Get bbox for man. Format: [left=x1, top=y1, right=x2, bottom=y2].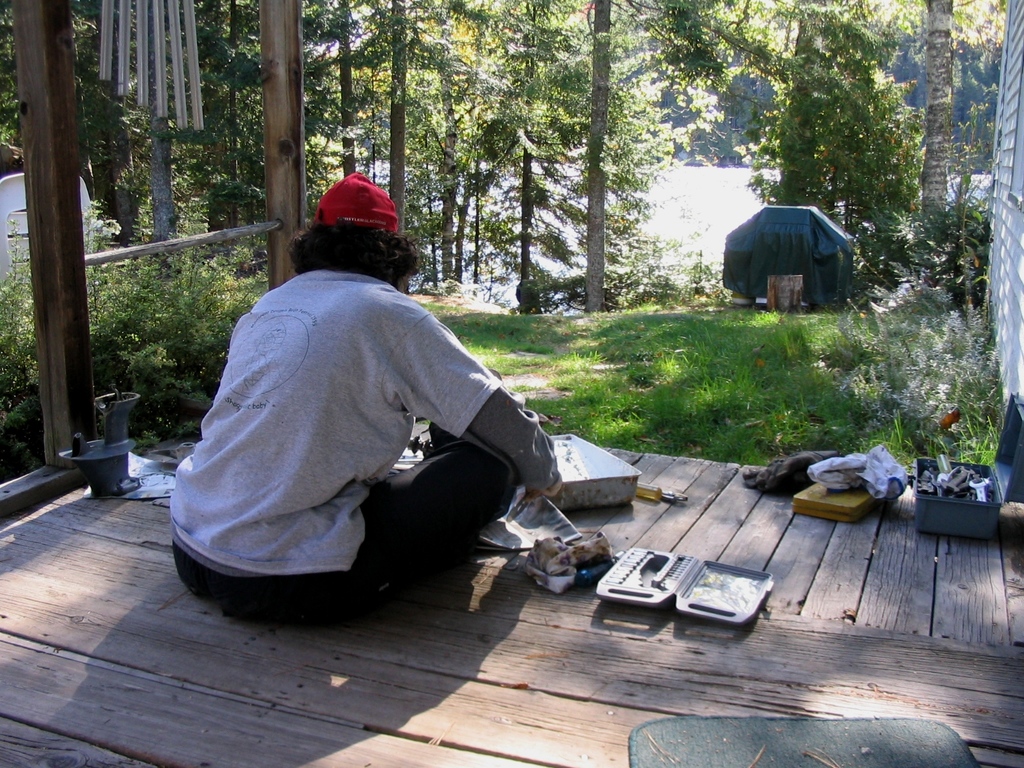
[left=175, top=194, right=545, bottom=645].
